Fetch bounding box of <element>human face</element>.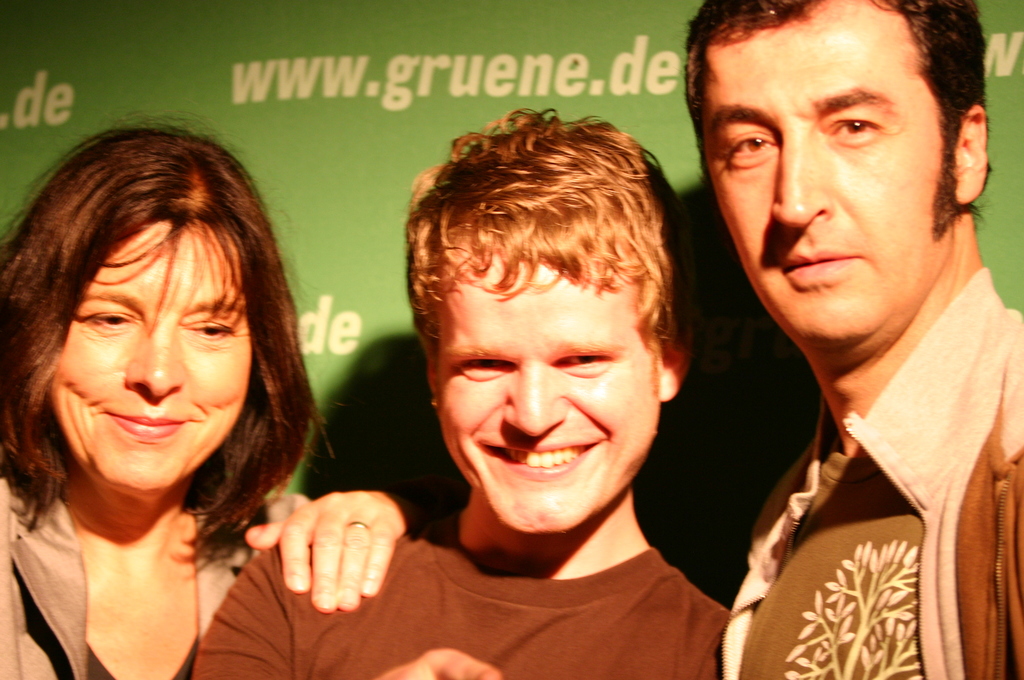
Bbox: (left=691, top=0, right=955, bottom=337).
